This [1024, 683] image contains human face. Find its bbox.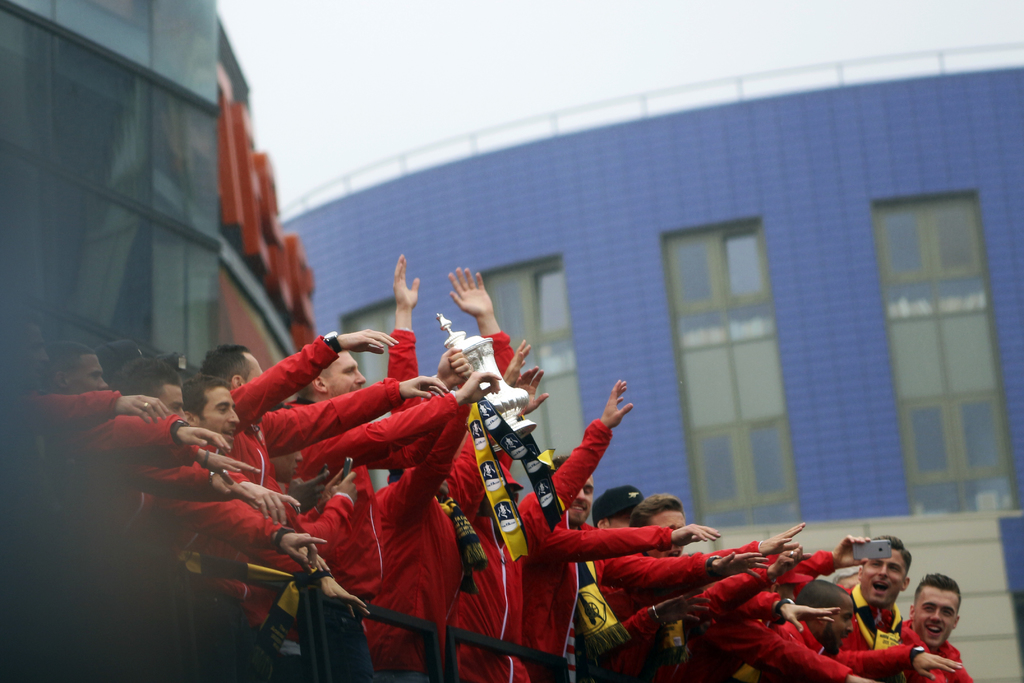
[x1=325, y1=347, x2=366, y2=398].
